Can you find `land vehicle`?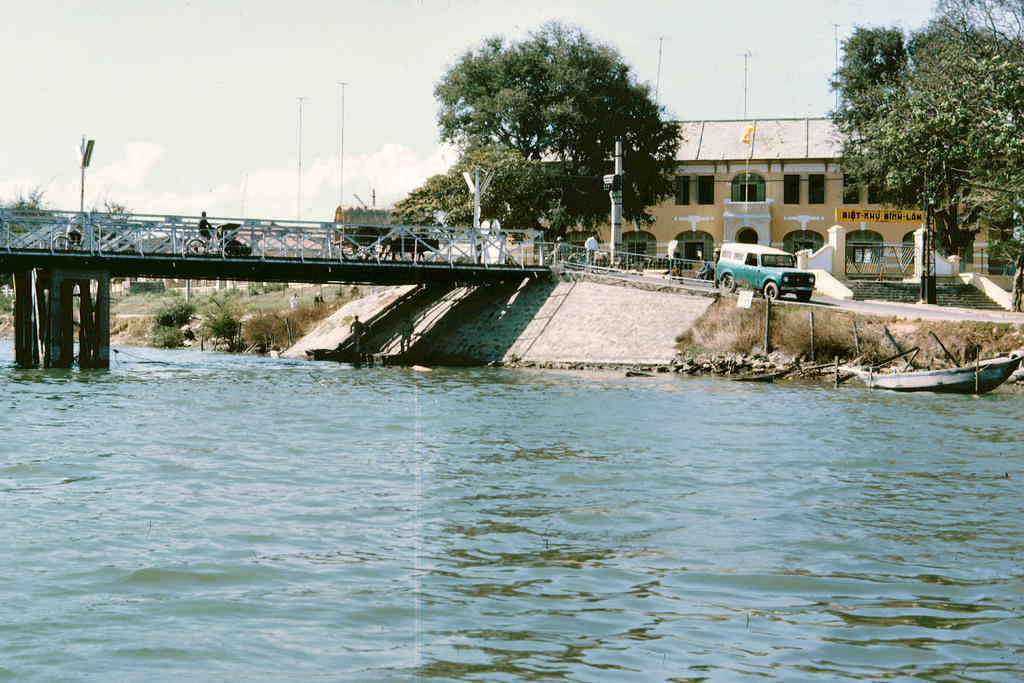
Yes, bounding box: [left=564, top=247, right=612, bottom=277].
